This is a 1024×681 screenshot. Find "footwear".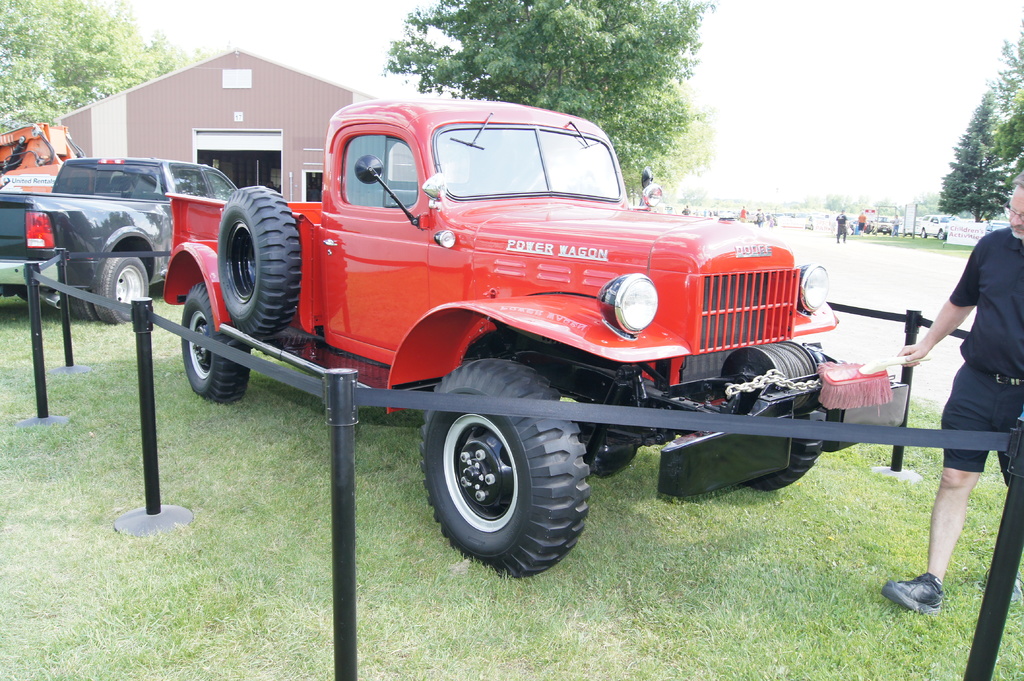
Bounding box: box=[906, 564, 976, 631].
